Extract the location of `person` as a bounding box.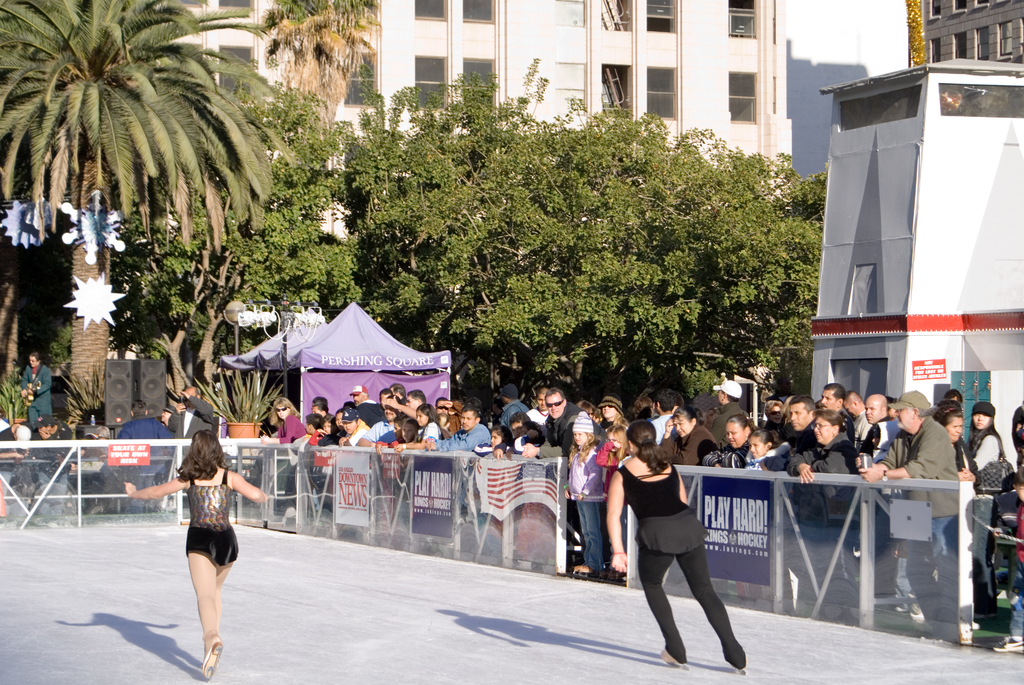
left=387, top=381, right=404, bottom=405.
